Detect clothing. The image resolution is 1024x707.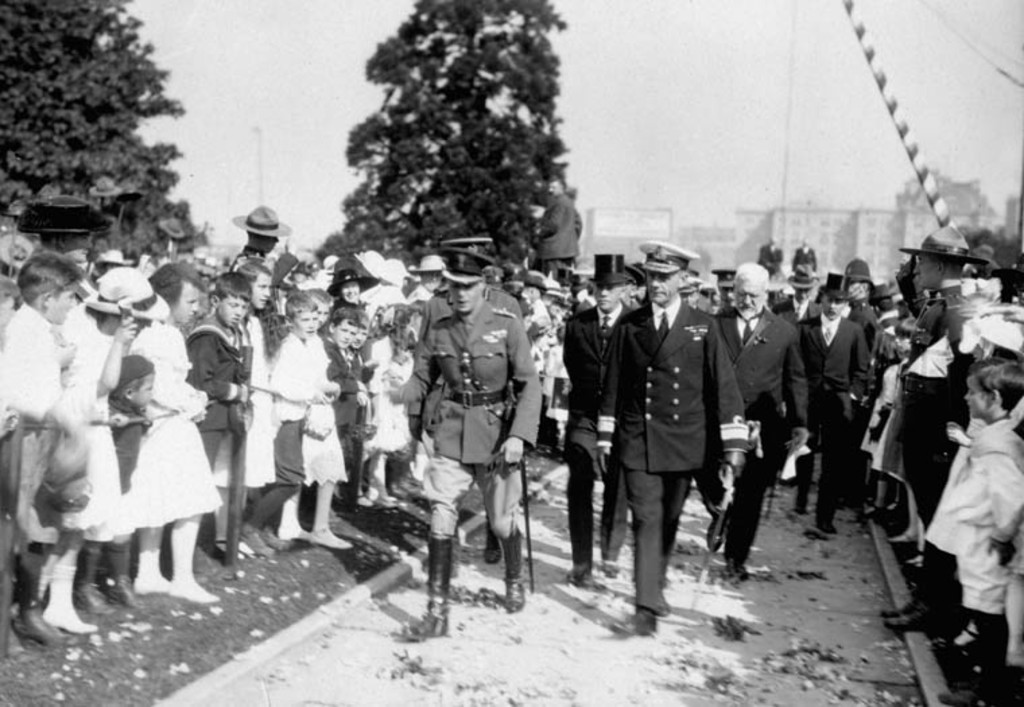
[left=905, top=339, right=975, bottom=520].
